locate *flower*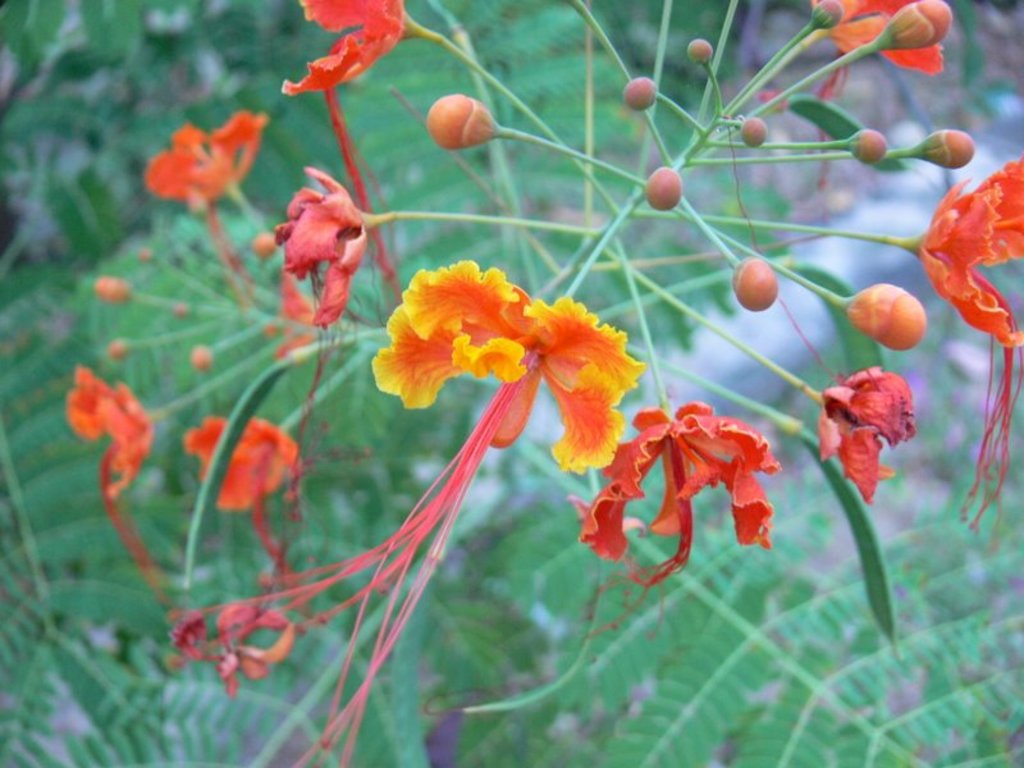
<bbox>180, 412, 296, 512</bbox>
